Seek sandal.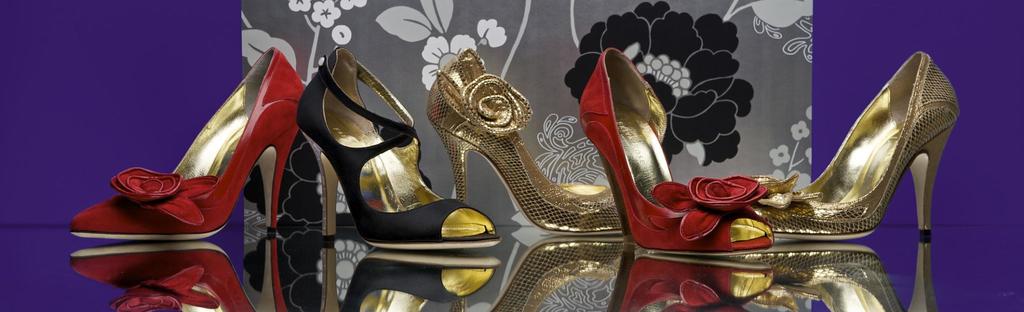
<box>423,47,625,229</box>.
